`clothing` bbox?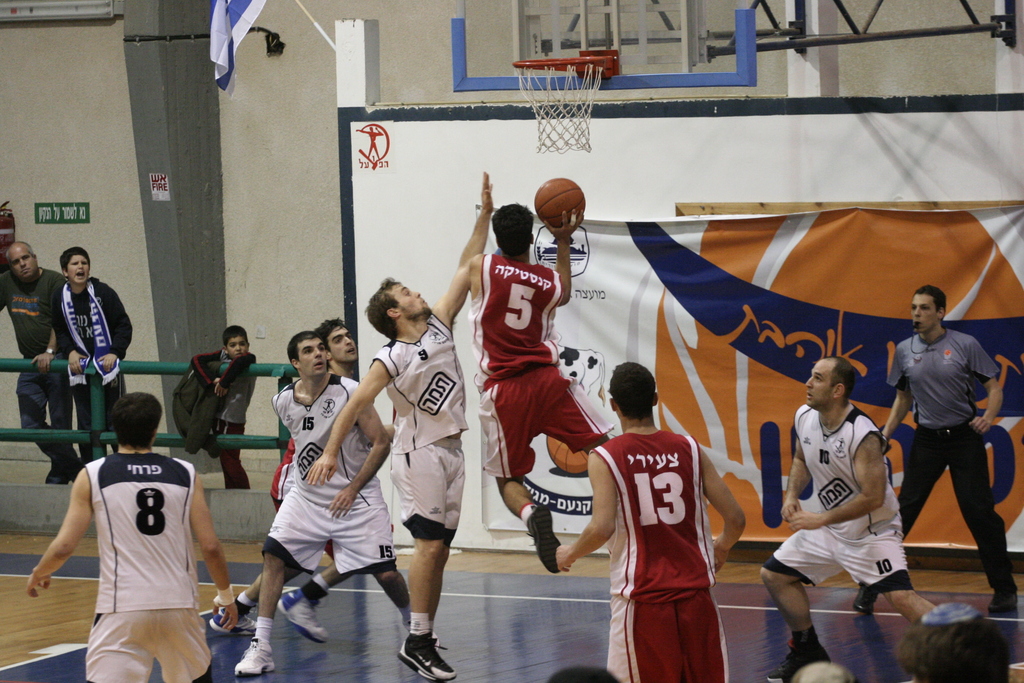
l=0, t=265, r=68, b=468
